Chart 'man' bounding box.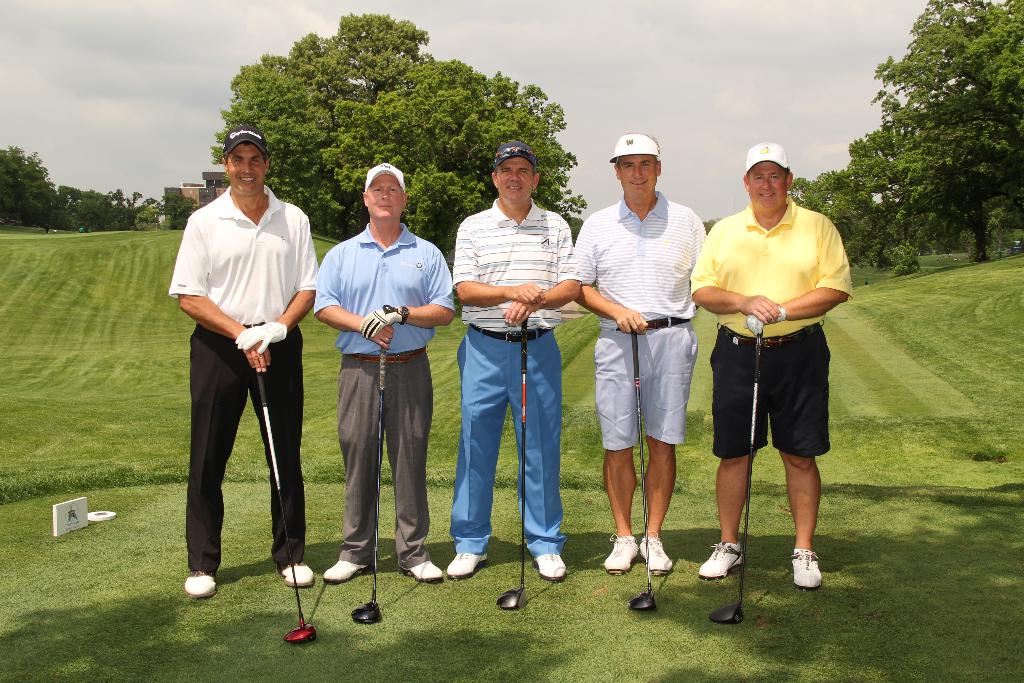
Charted: l=450, t=140, r=579, b=577.
